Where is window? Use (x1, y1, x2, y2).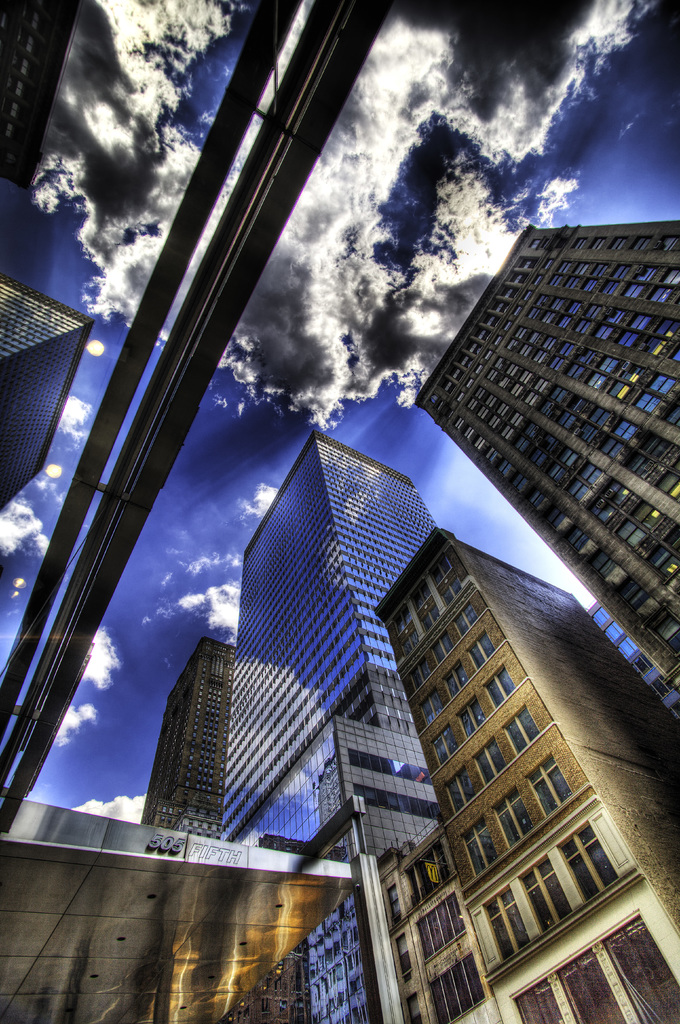
(443, 767, 473, 817).
